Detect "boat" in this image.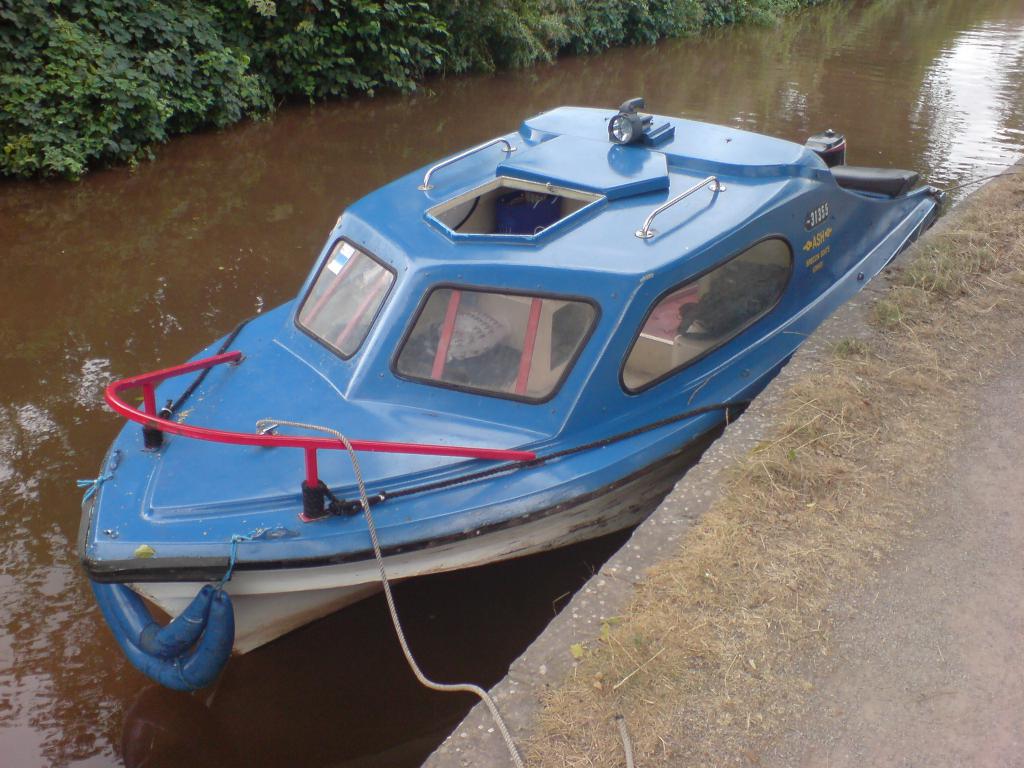
Detection: detection(56, 70, 939, 678).
